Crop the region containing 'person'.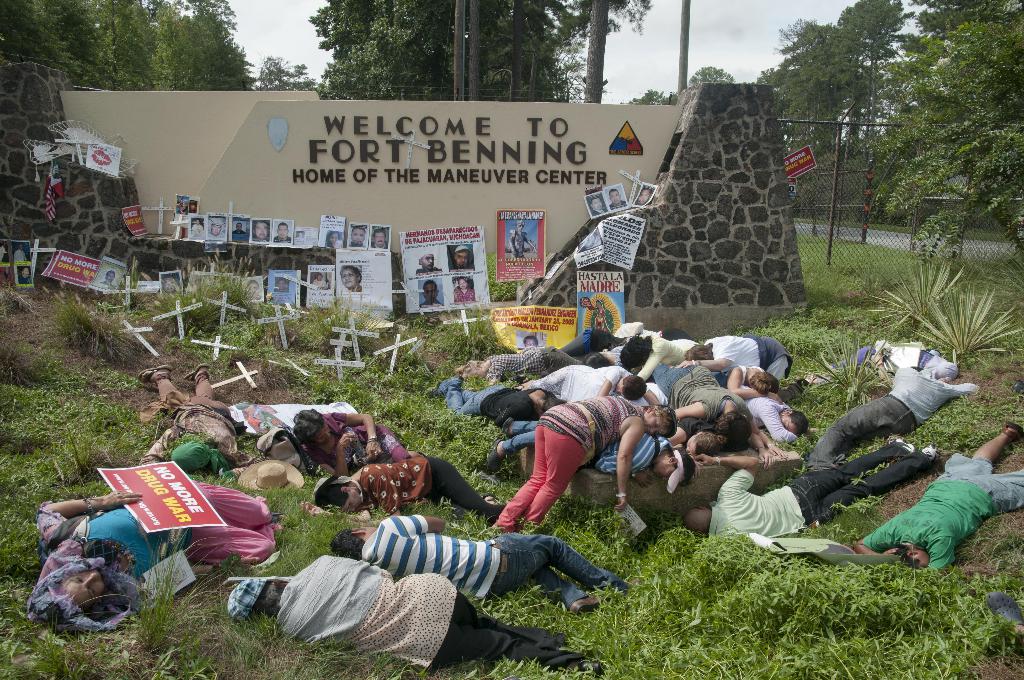
Crop region: 291/409/413/476.
